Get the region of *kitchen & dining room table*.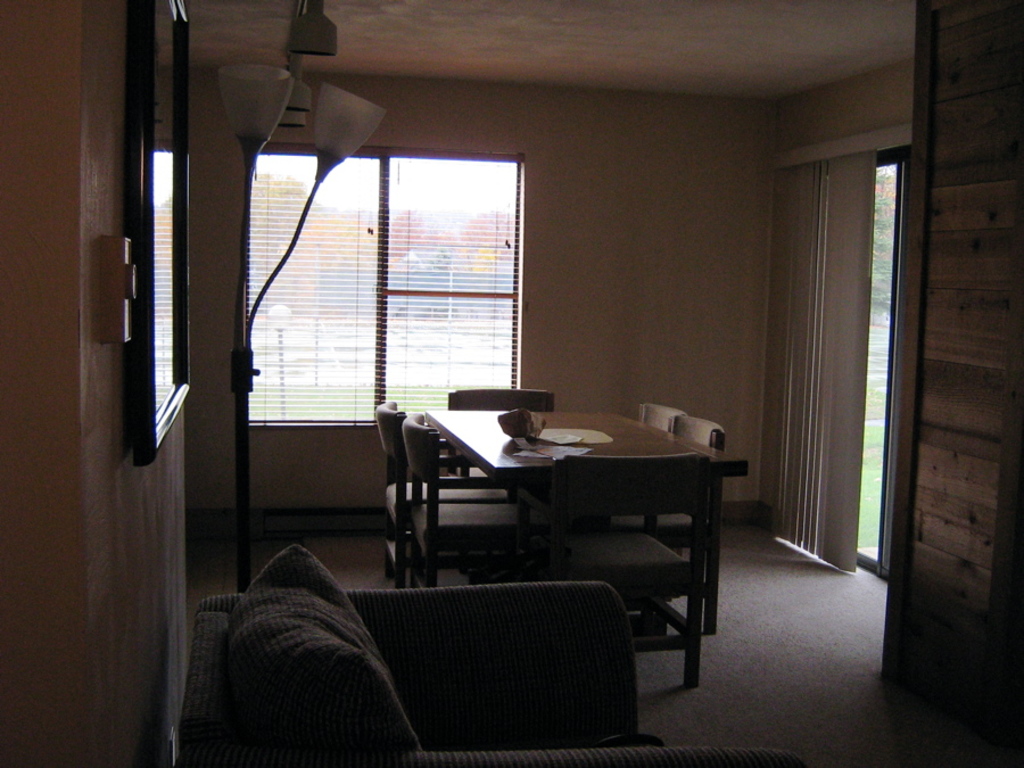
bbox=(371, 402, 767, 645).
